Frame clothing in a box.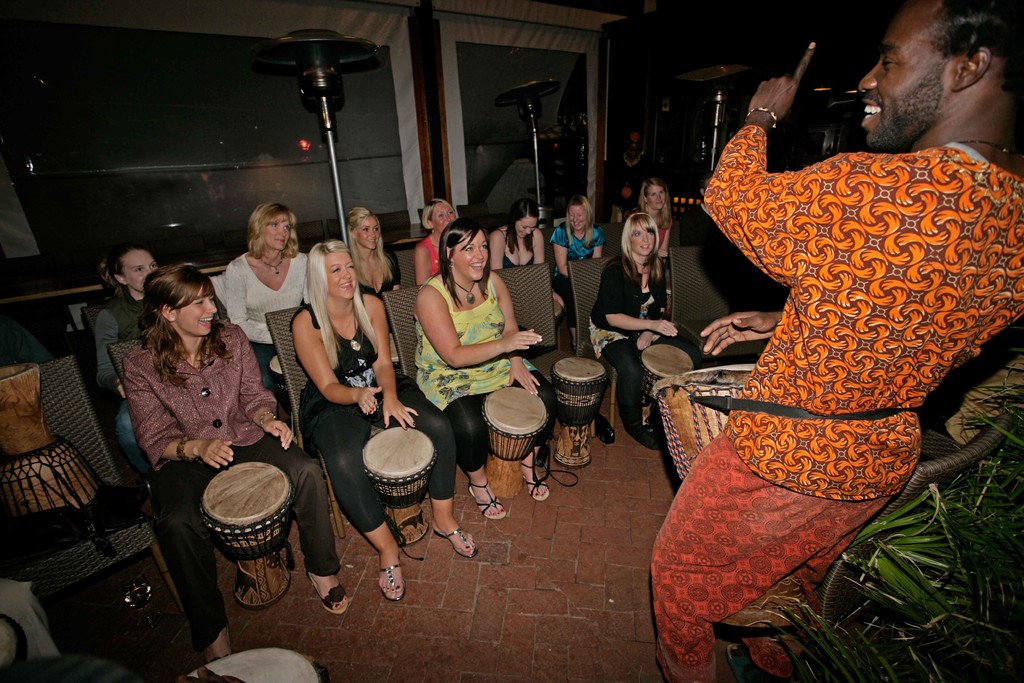
(left=94, top=288, right=147, bottom=467).
